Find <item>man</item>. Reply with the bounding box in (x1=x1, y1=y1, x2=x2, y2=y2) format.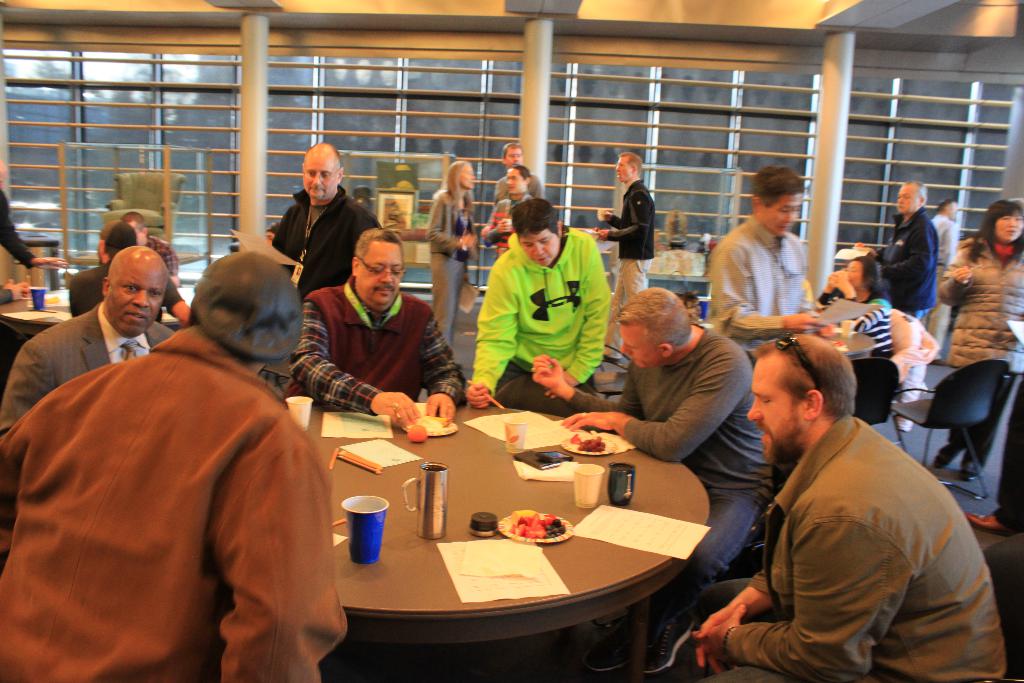
(x1=493, y1=140, x2=543, y2=201).
